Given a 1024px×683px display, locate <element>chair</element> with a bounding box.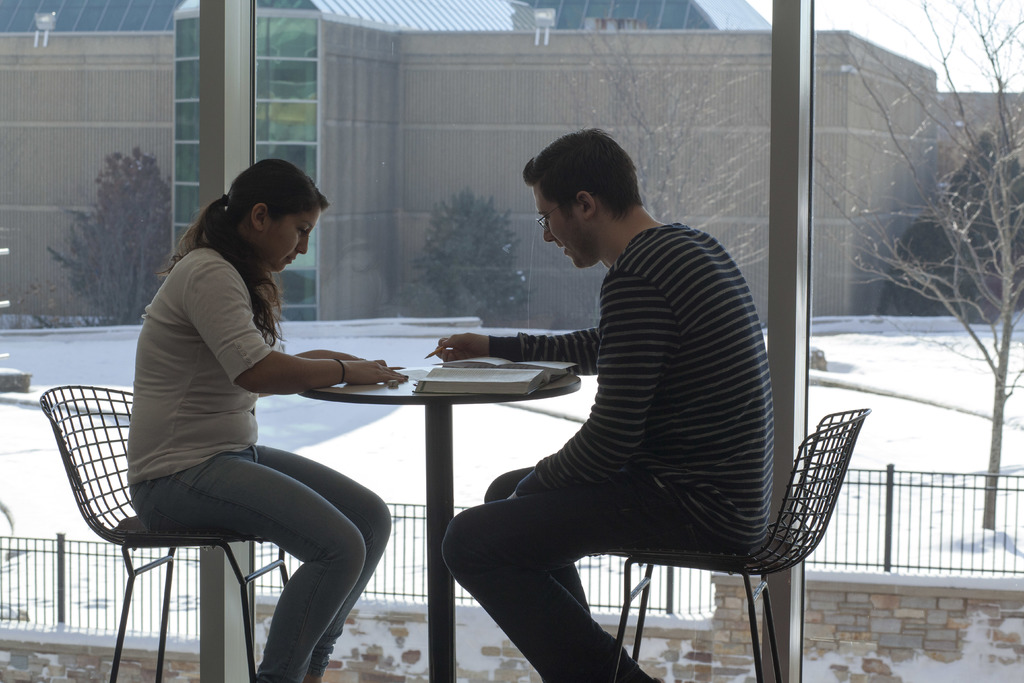
Located: x1=609 y1=406 x2=871 y2=682.
